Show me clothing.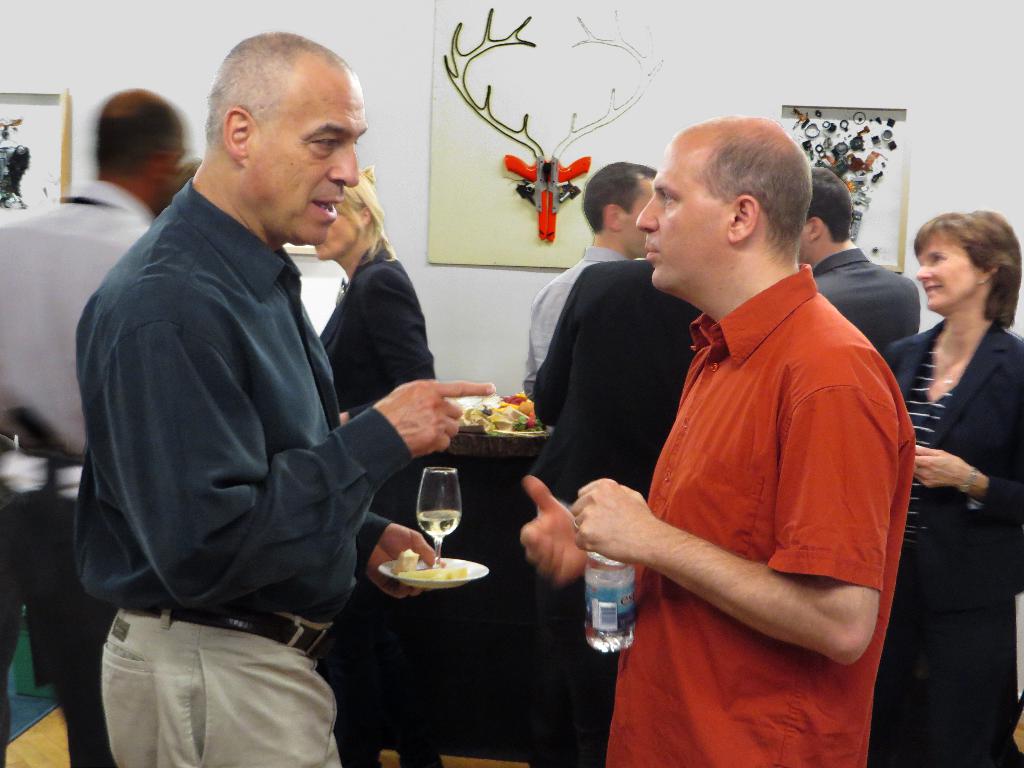
clothing is here: (0, 173, 156, 767).
